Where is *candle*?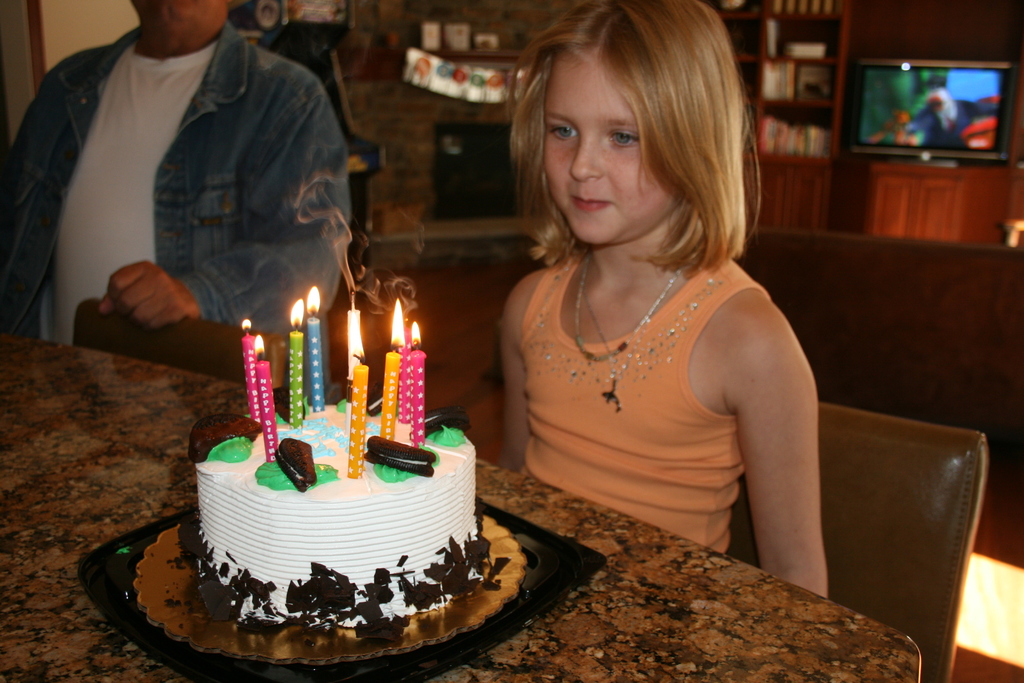
x1=348 y1=352 x2=363 y2=474.
